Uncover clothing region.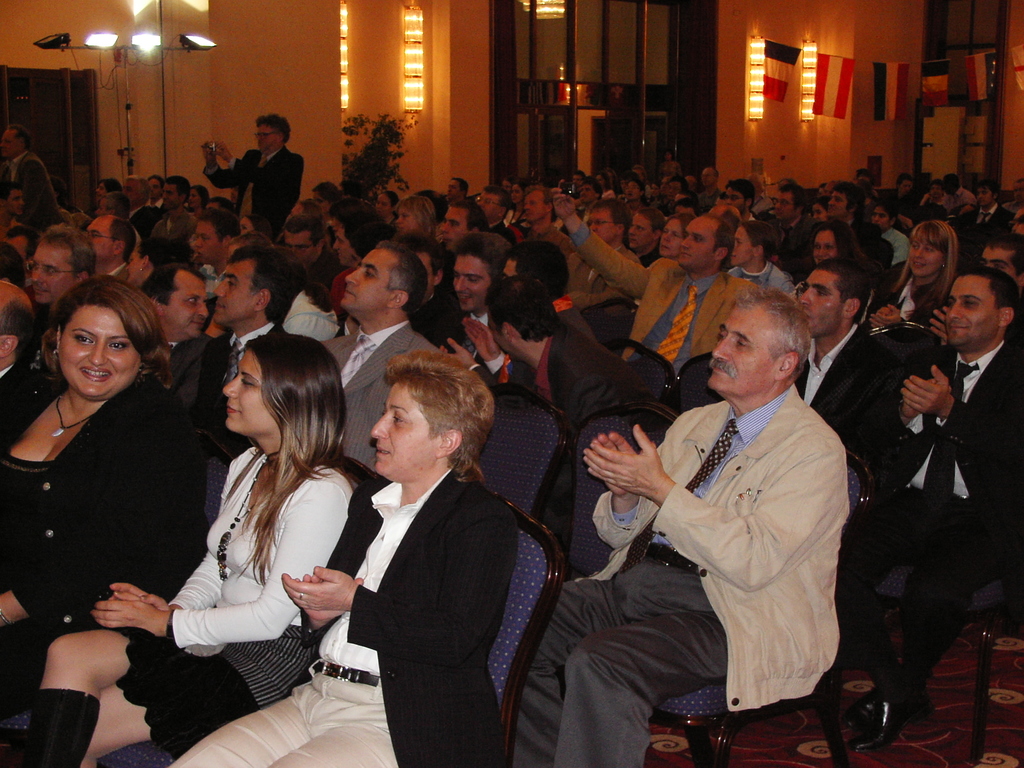
Uncovered: select_region(169, 466, 502, 767).
